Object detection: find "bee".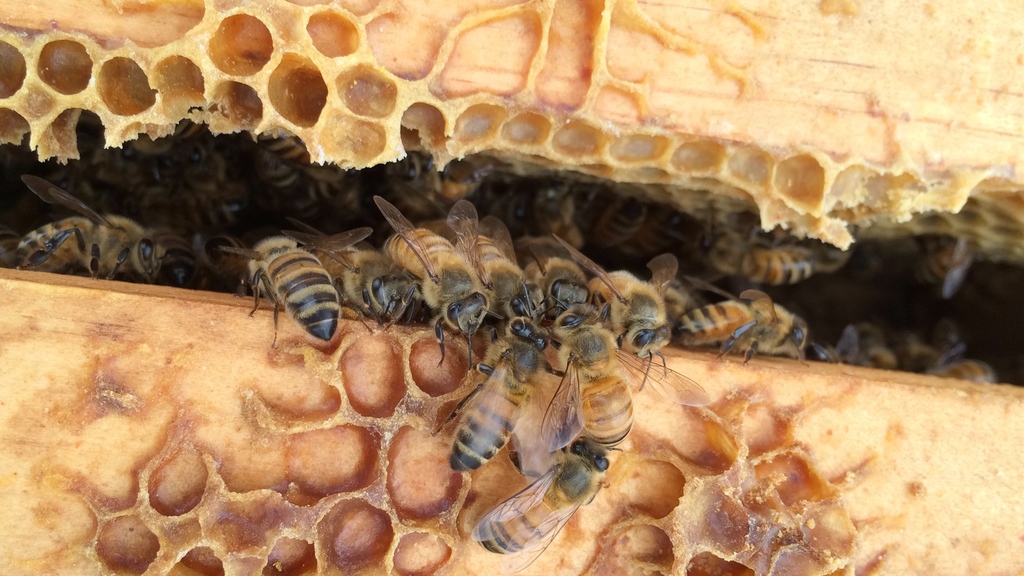
<region>562, 227, 673, 376</region>.
